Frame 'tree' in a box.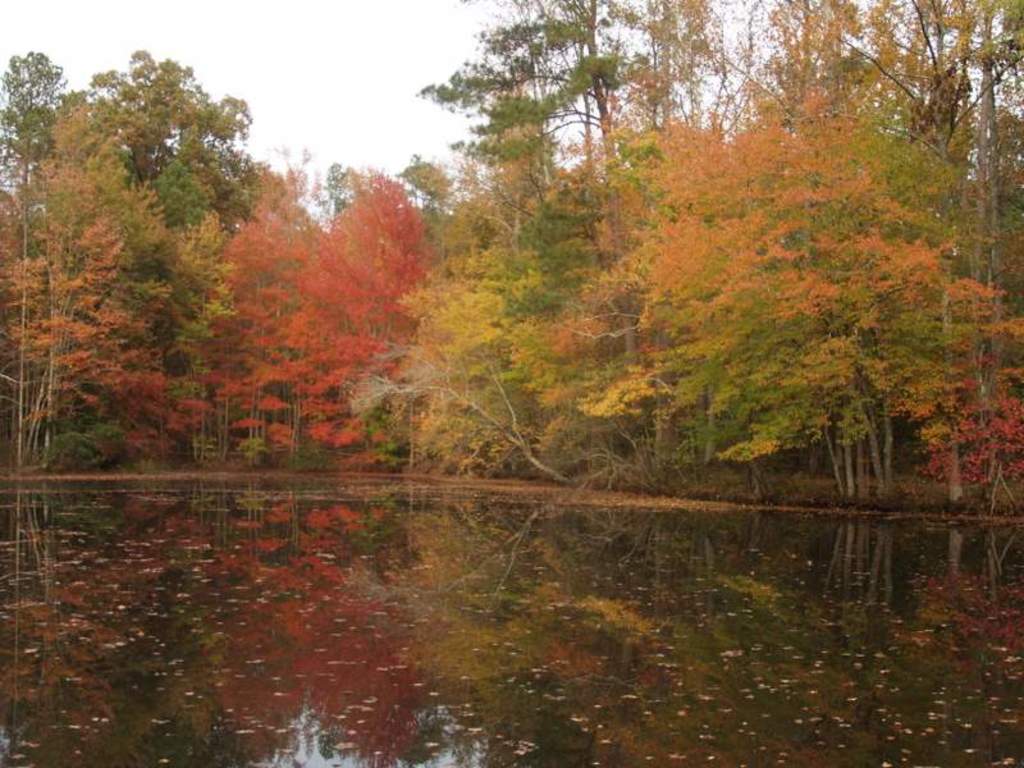
{"x1": 682, "y1": 88, "x2": 997, "y2": 548}.
